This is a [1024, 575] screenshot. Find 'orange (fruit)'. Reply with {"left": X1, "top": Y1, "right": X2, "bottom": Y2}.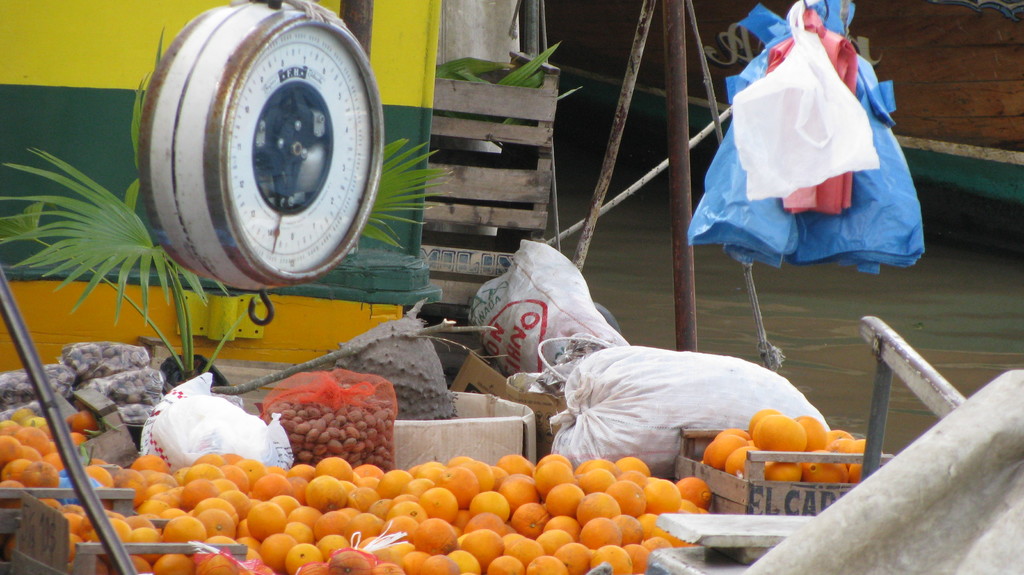
{"left": 461, "top": 526, "right": 497, "bottom": 556}.
